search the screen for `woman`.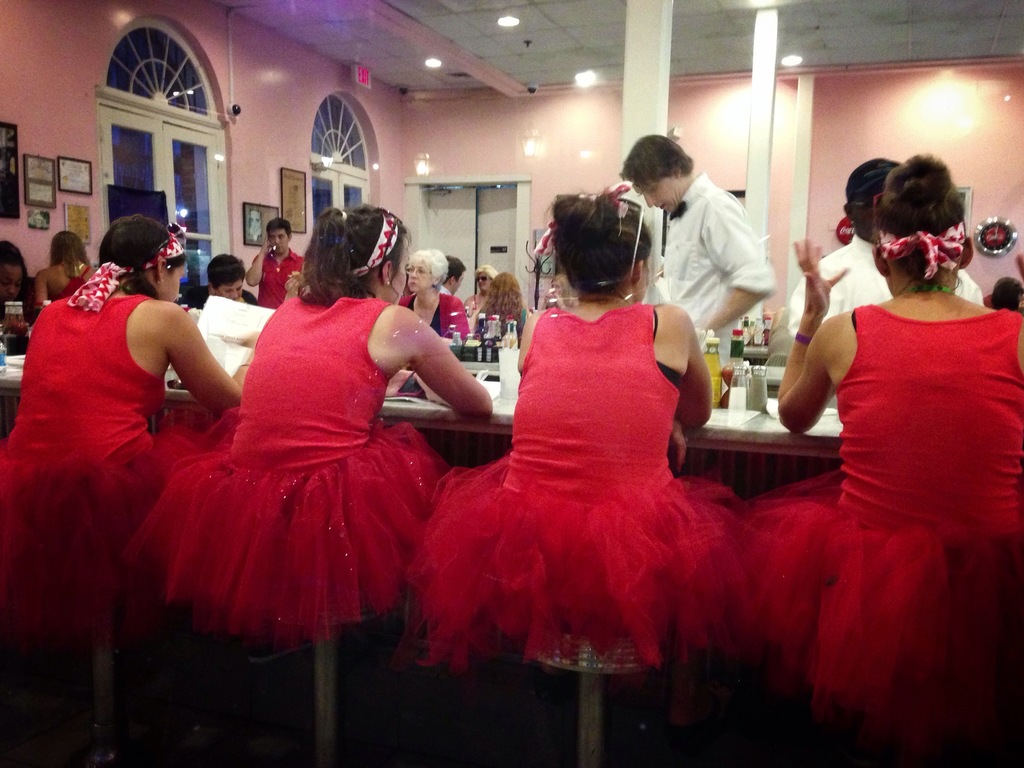
Found at [141, 215, 431, 696].
